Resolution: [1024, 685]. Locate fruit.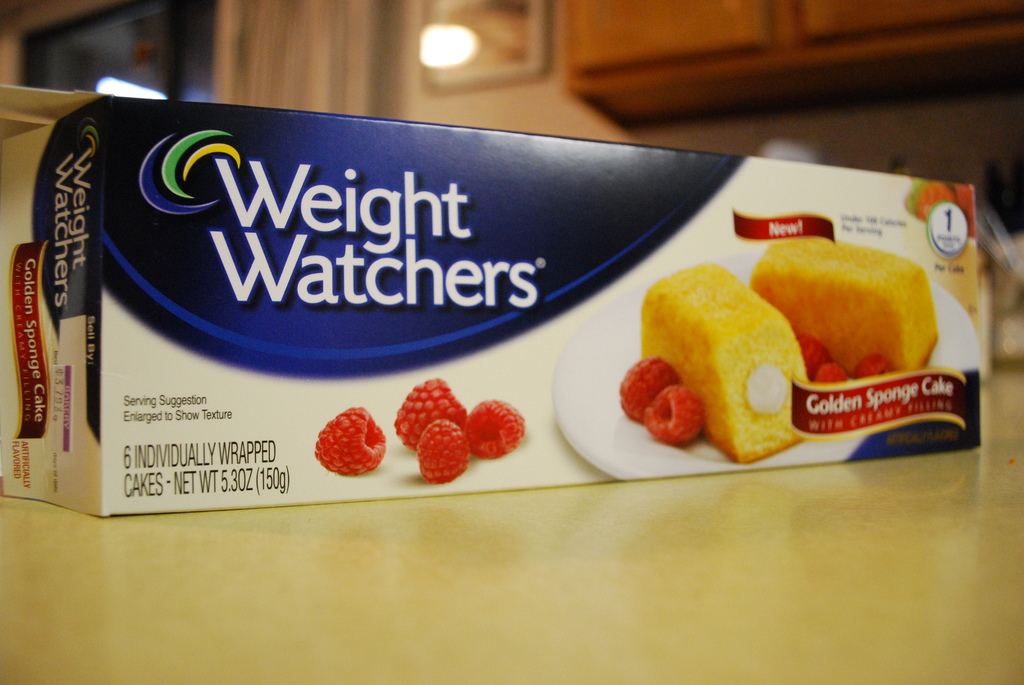
390:372:464:447.
